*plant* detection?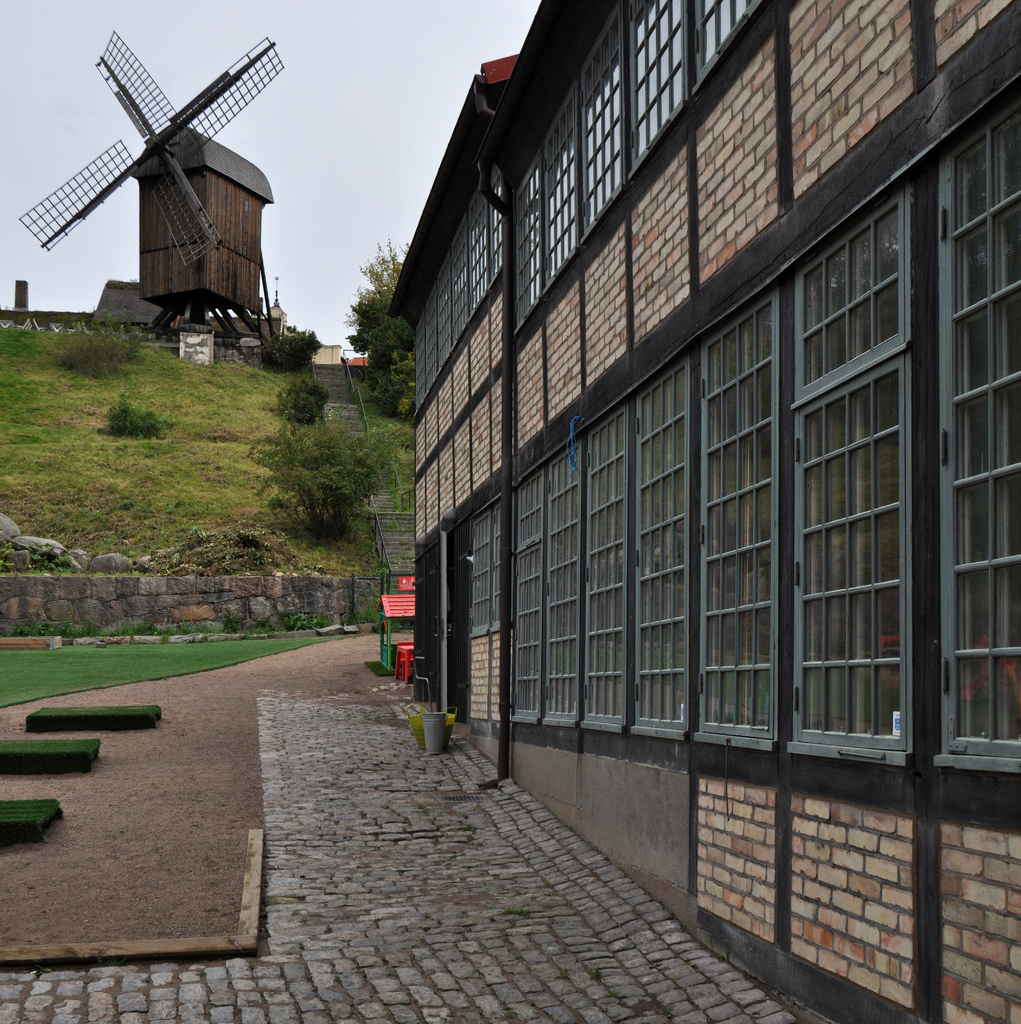
253,326,321,378
